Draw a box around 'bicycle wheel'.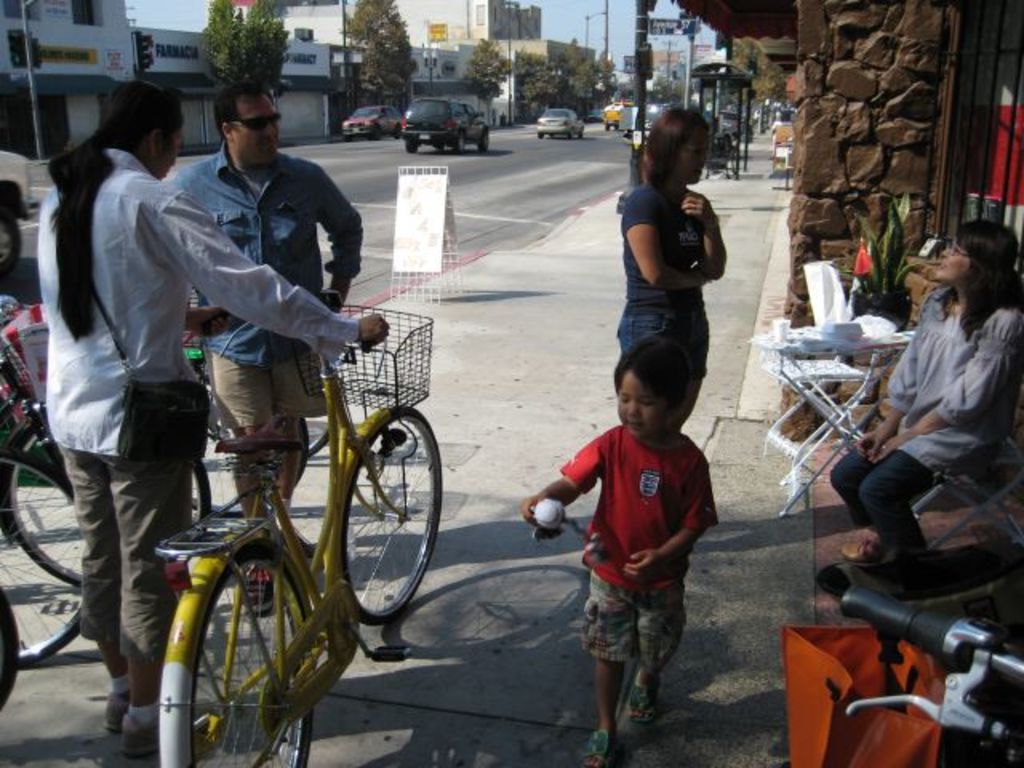
179:366:306:517.
